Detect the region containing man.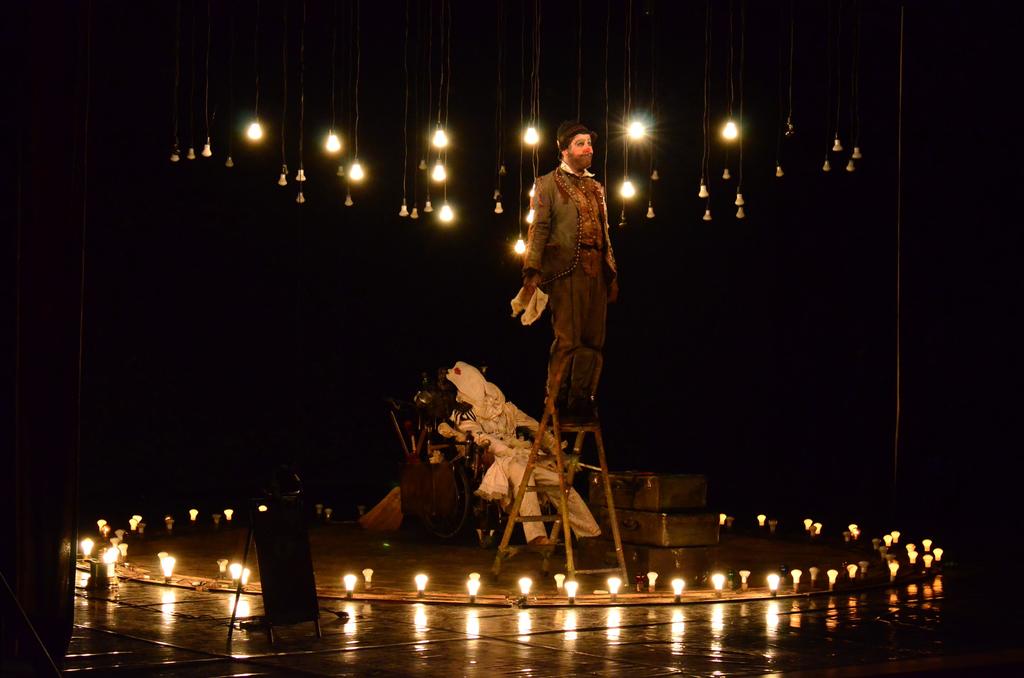
(x1=504, y1=119, x2=630, y2=477).
